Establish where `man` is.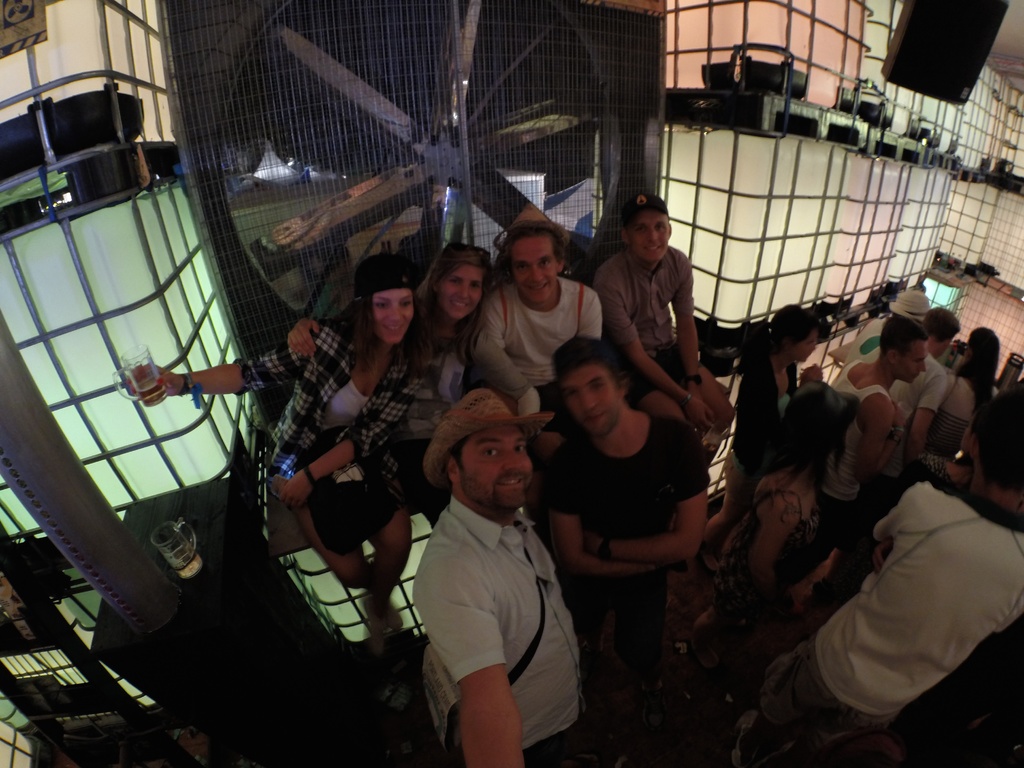
Established at l=602, t=182, r=737, b=448.
